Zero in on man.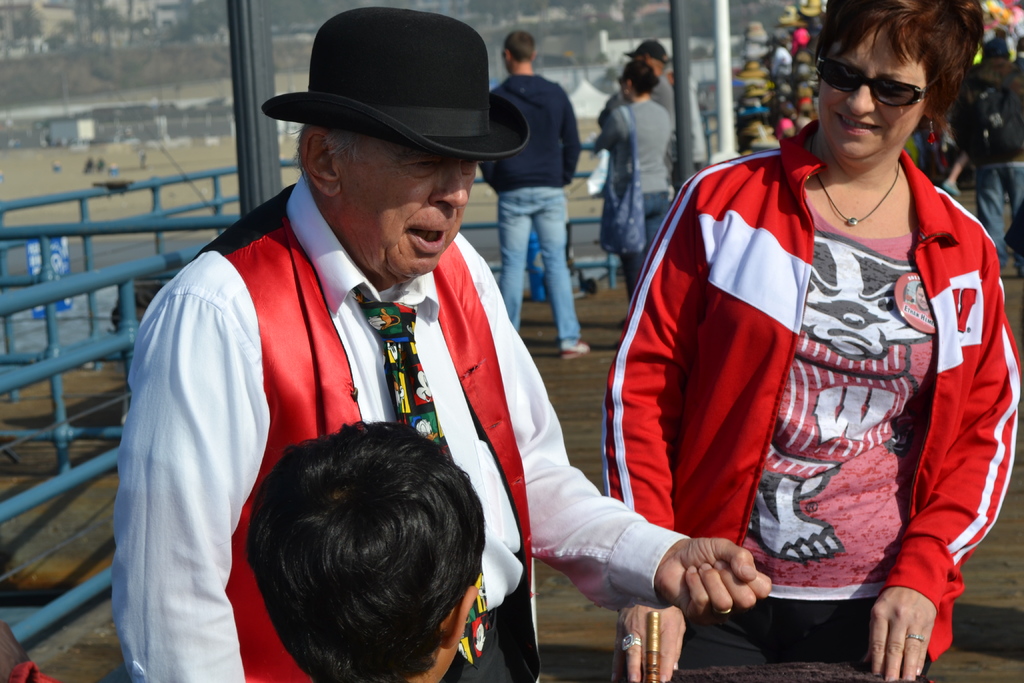
Zeroed in: [left=600, top=38, right=674, bottom=122].
